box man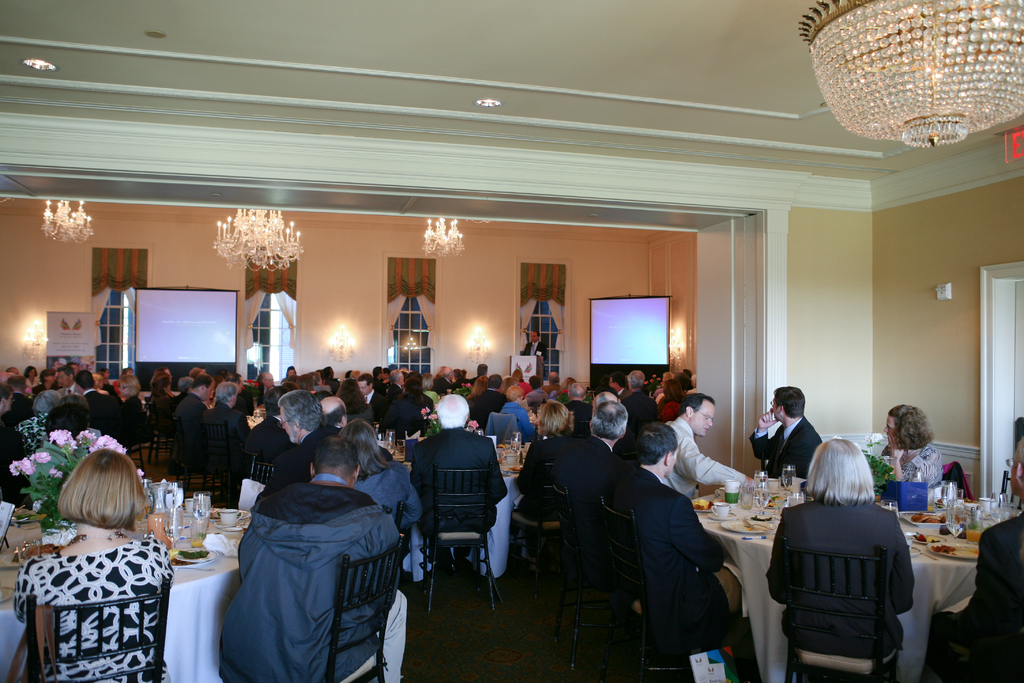
bbox=[532, 395, 639, 531]
